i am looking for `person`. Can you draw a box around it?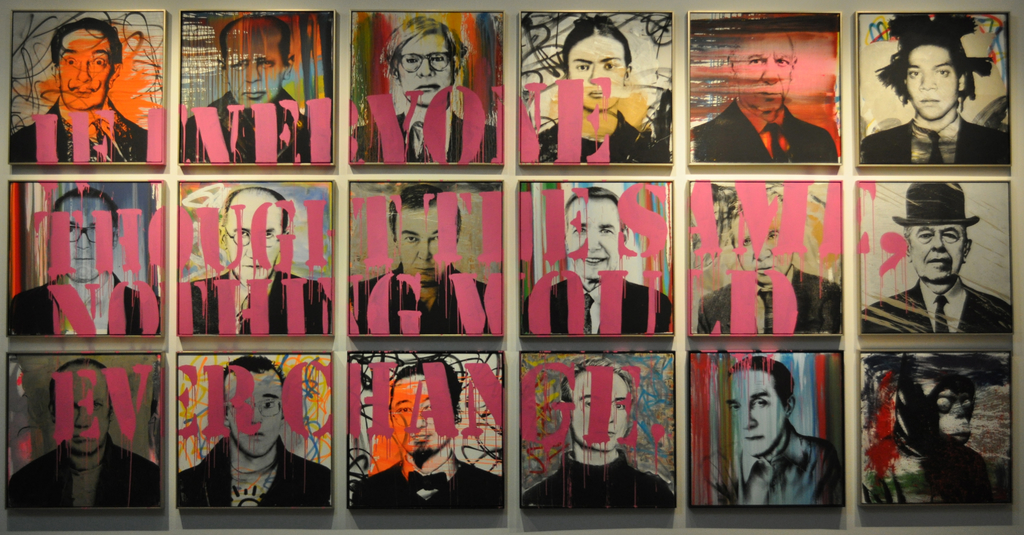
Sure, the bounding box is box=[856, 182, 995, 335].
